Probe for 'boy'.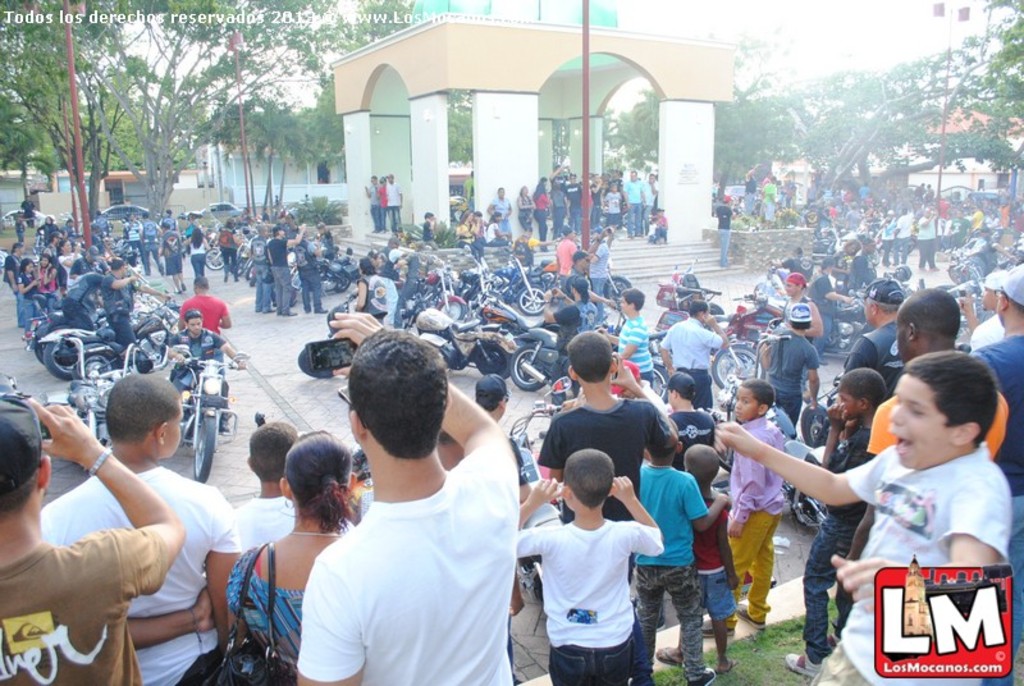
Probe result: [515,447,668,685].
